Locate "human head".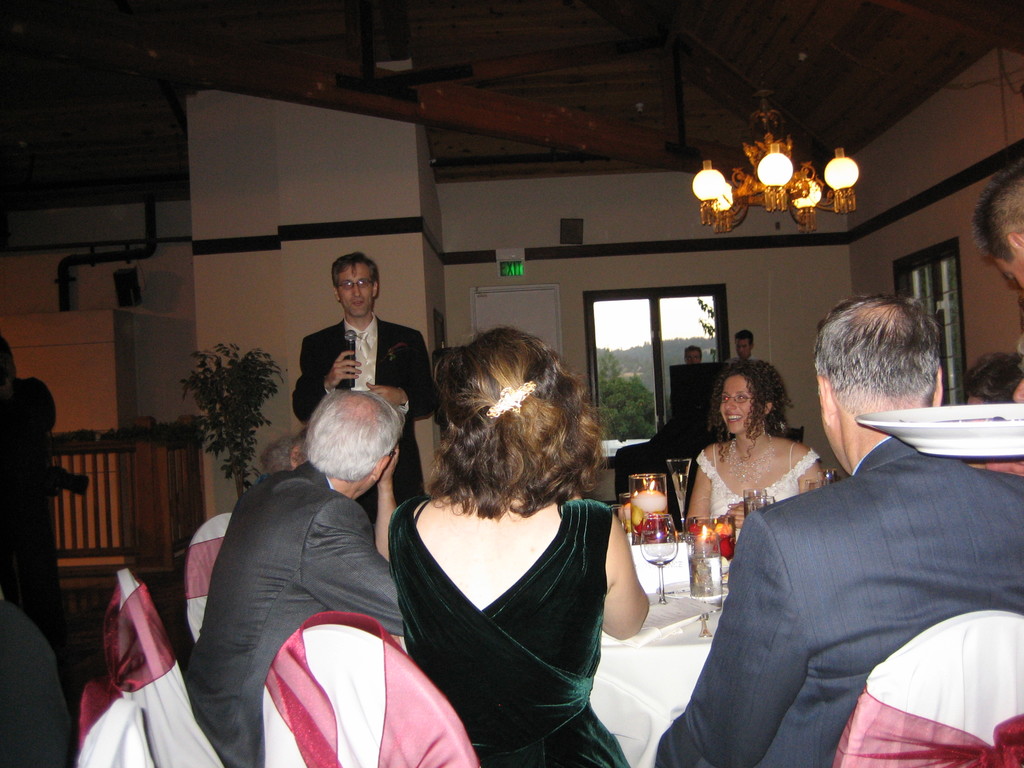
Bounding box: [x1=959, y1=359, x2=1023, y2=410].
